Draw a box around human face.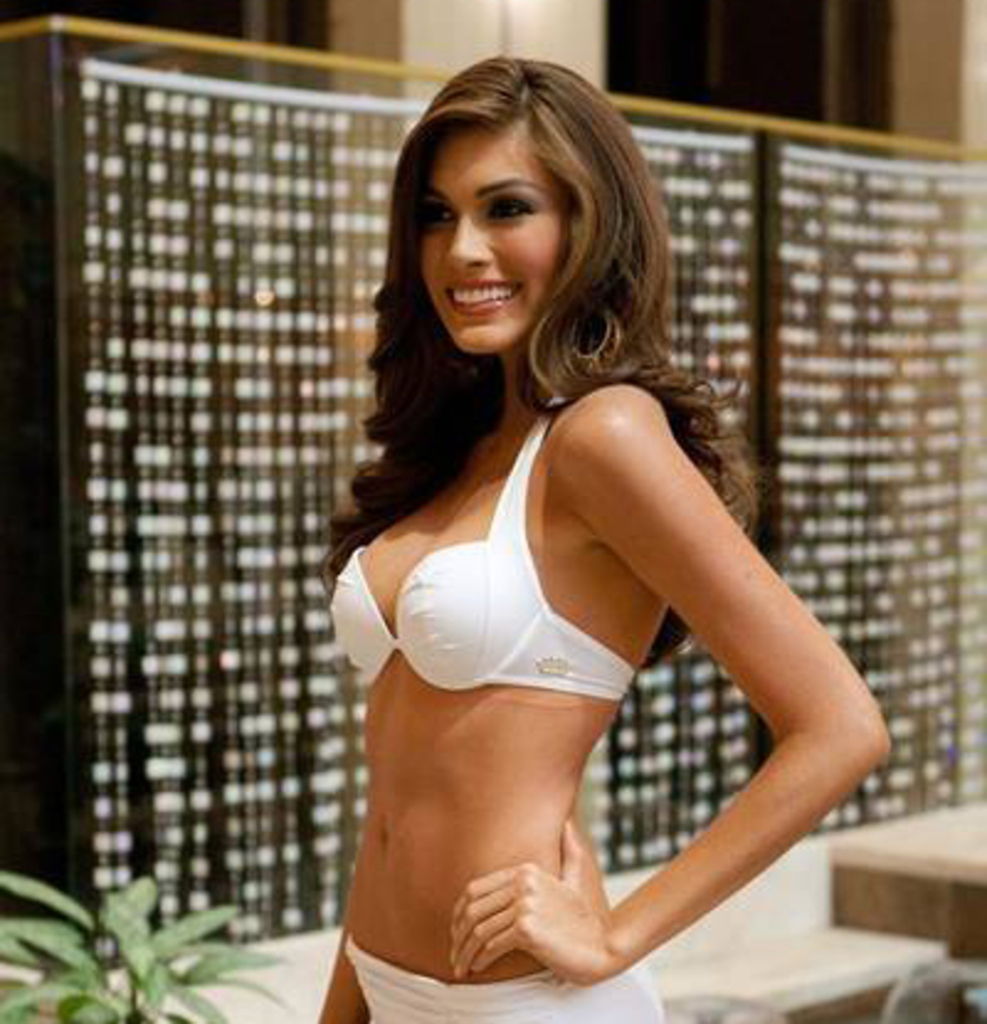
407:121:568:350.
